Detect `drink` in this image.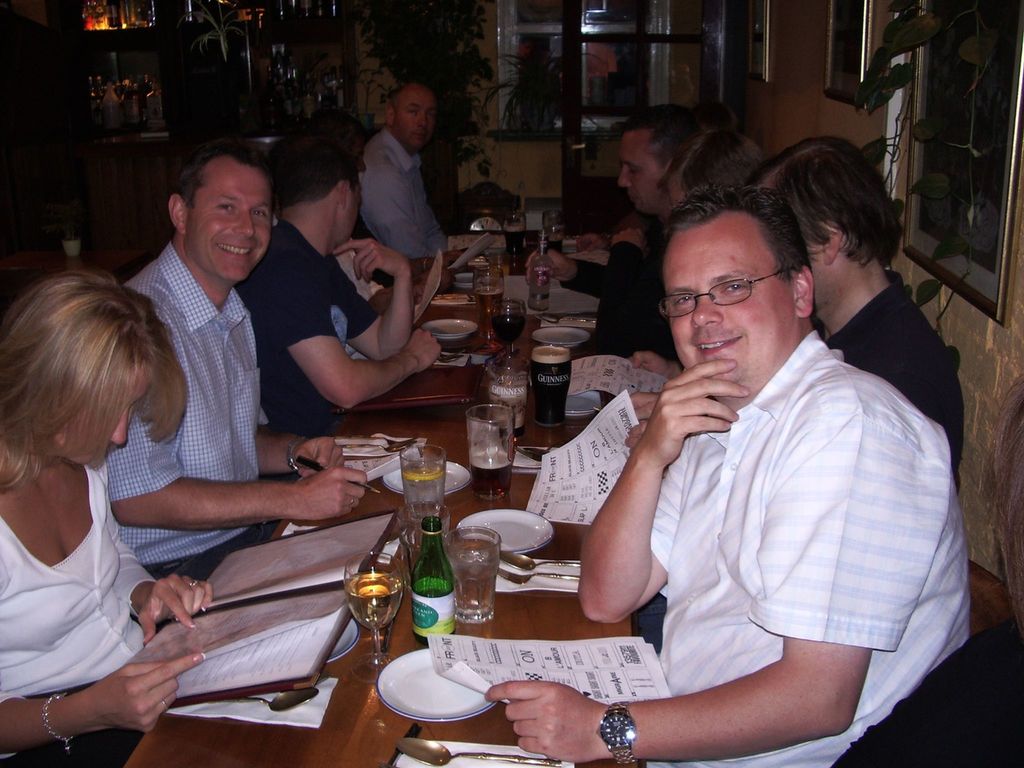
Detection: bbox(484, 358, 527, 426).
